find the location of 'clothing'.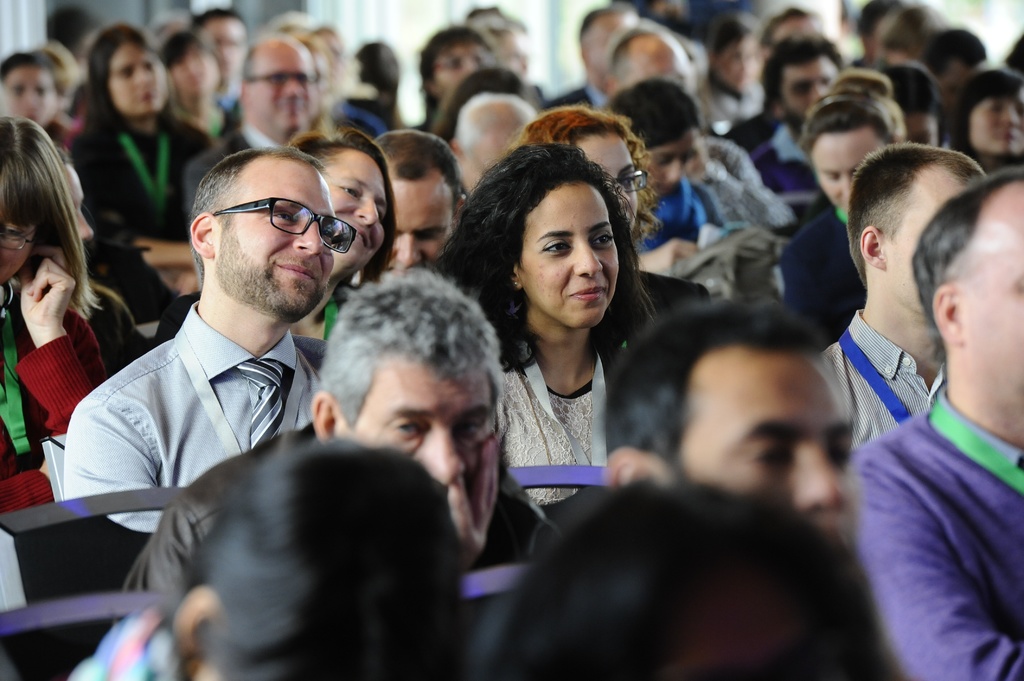
Location: locate(0, 364, 105, 517).
